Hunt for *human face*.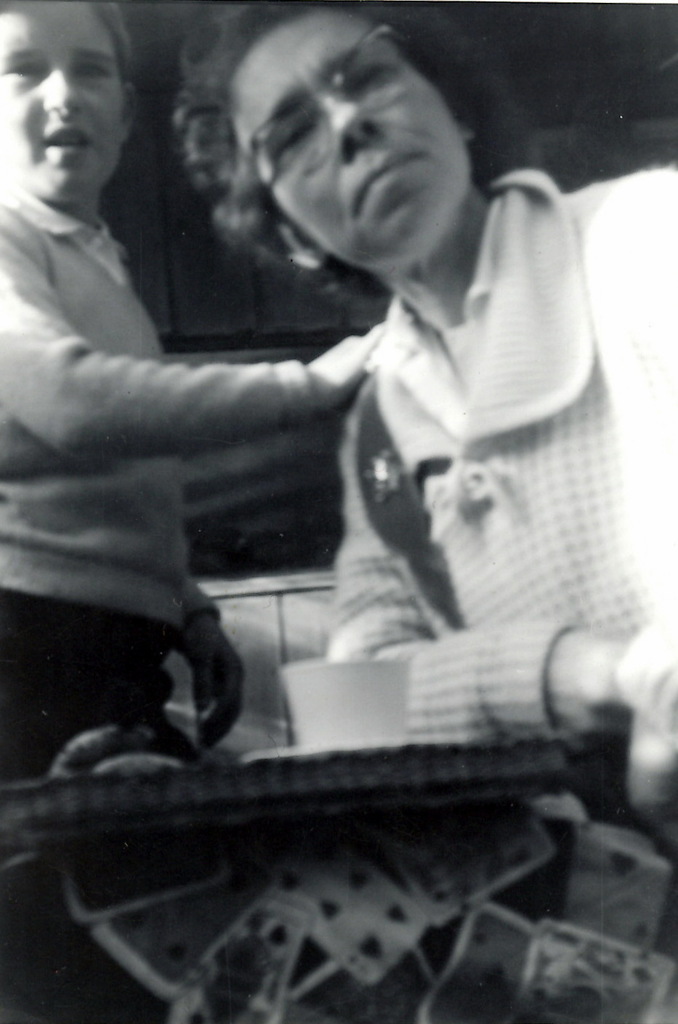
Hunted down at (left=0, top=0, right=119, bottom=195).
